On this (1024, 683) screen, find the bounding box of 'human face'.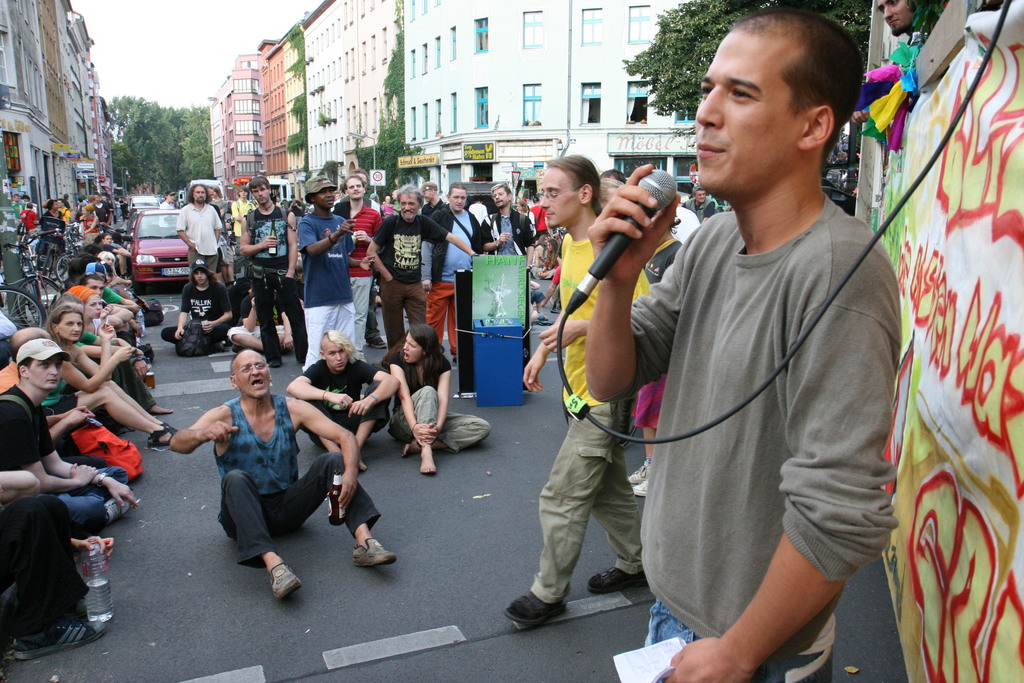
Bounding box: <bbox>60, 315, 81, 341</bbox>.
